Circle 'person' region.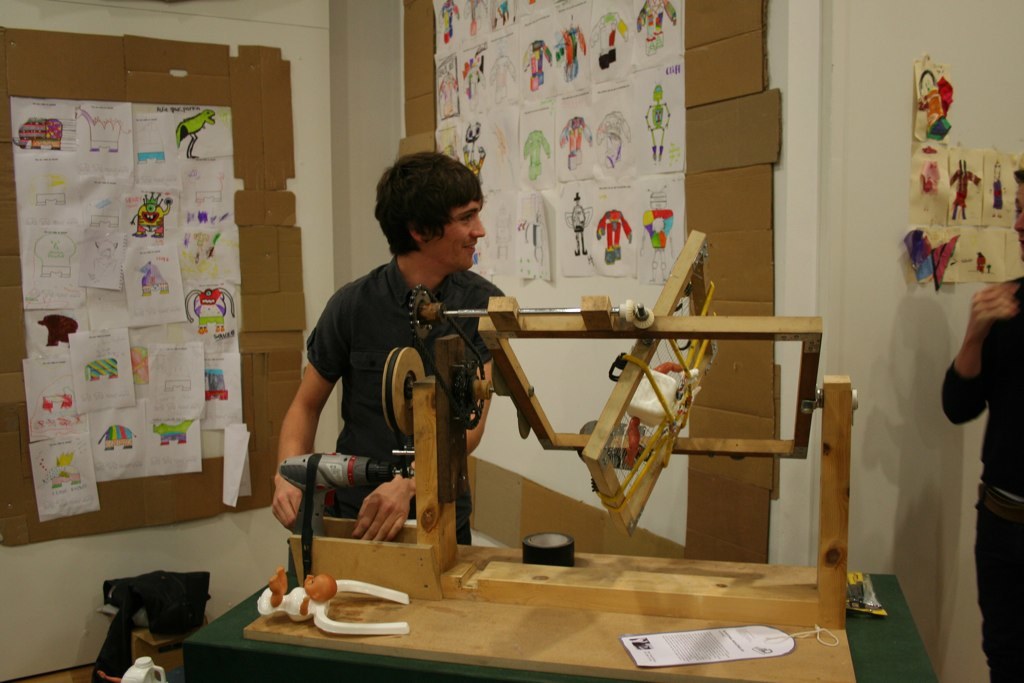
Region: (938,163,1023,682).
